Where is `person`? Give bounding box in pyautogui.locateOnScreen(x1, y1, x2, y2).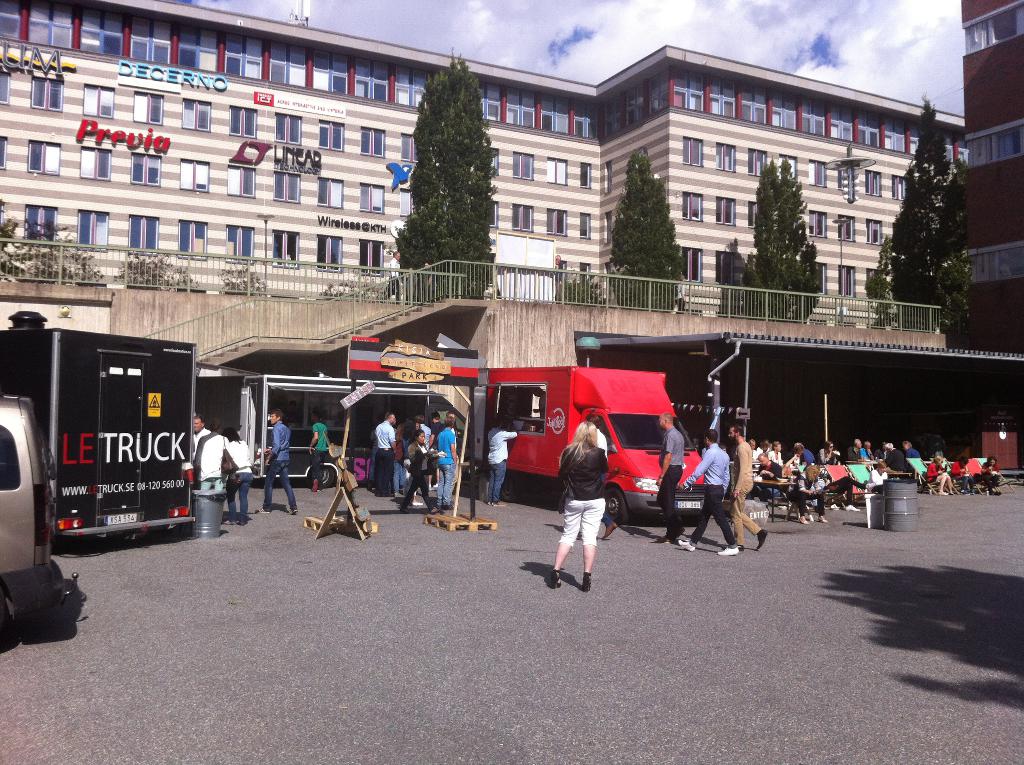
pyautogui.locateOnScreen(263, 411, 299, 514).
